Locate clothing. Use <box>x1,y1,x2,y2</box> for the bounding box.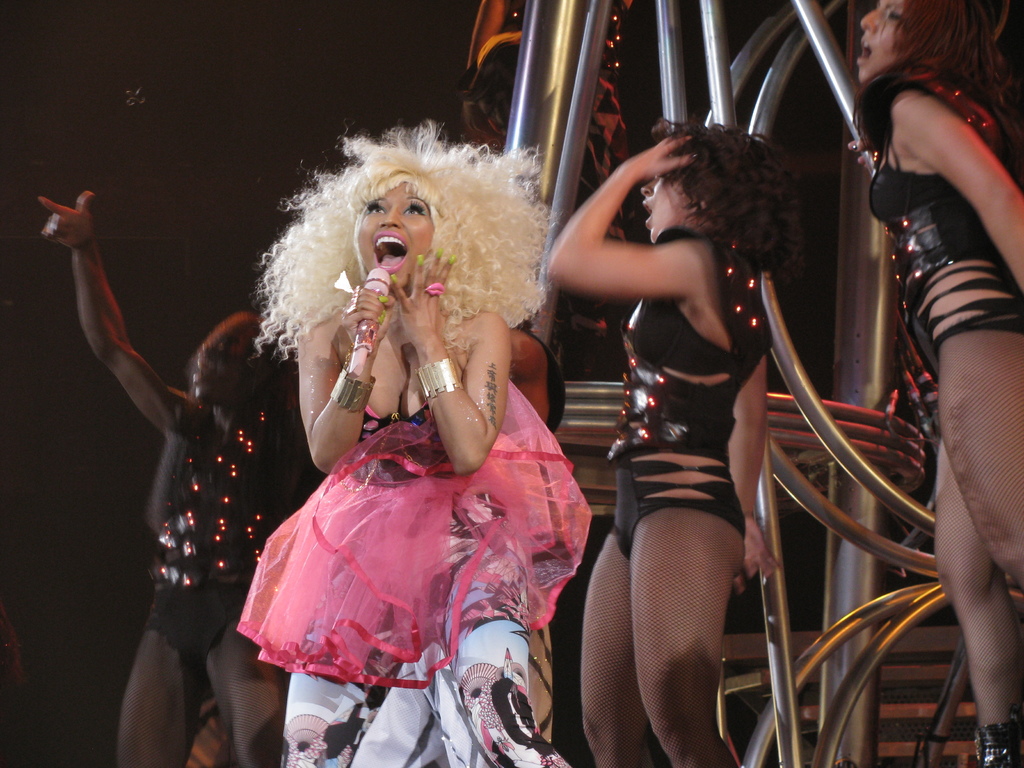
<box>143,399,301,667</box>.
